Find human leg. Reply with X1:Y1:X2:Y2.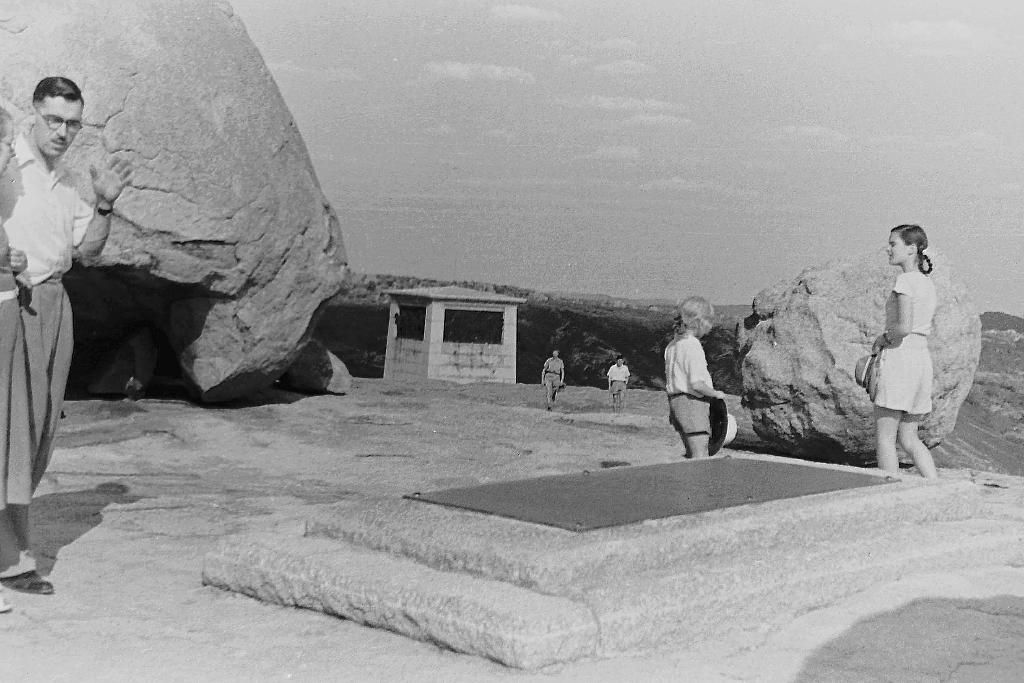
618:381:626:411.
